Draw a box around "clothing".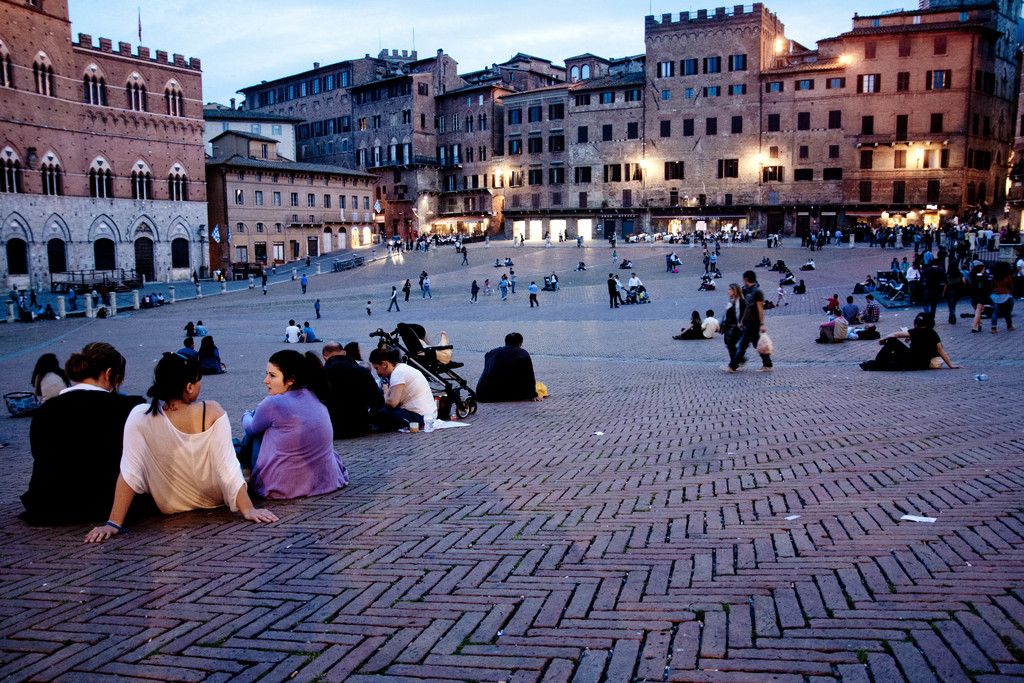
242:384:348:493.
